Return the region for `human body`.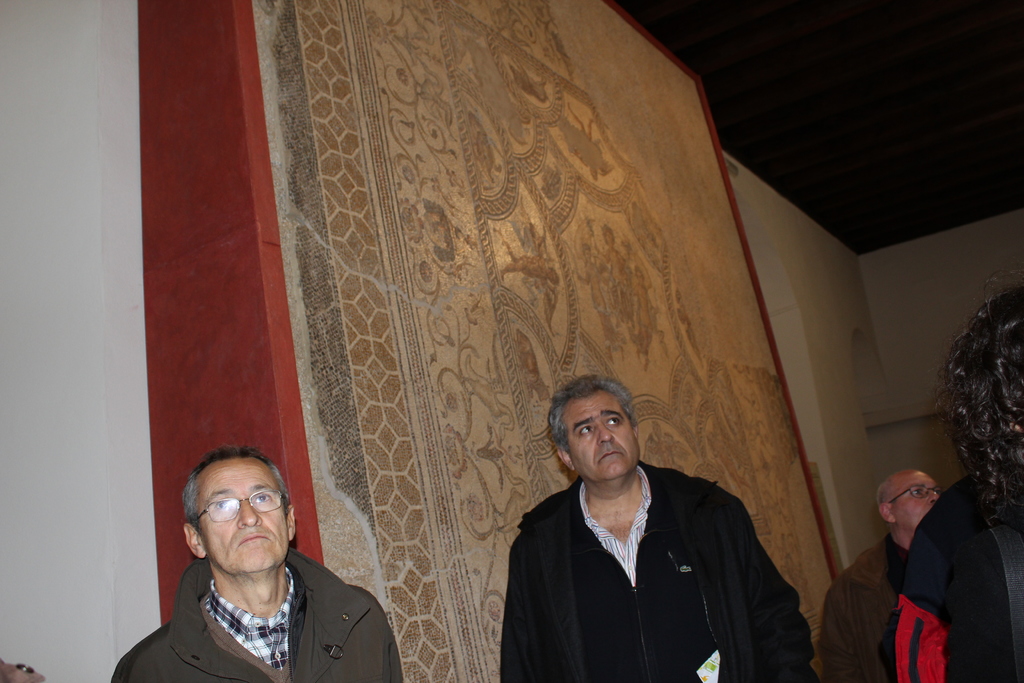
region(503, 399, 765, 682).
